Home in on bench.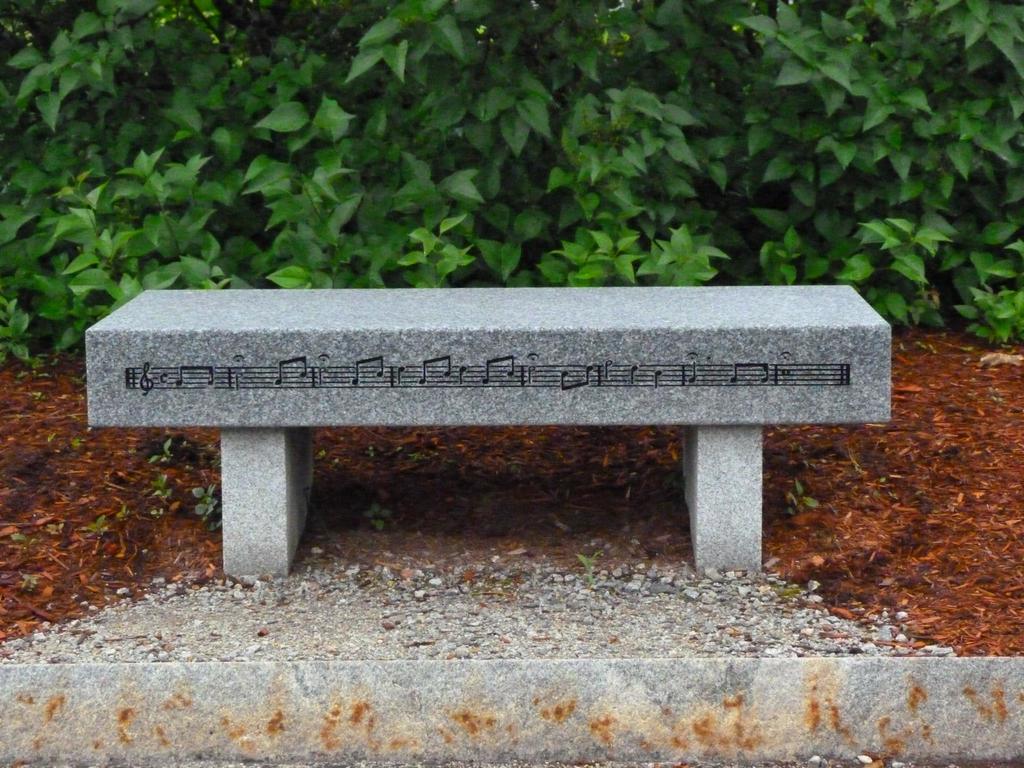
Homed in at [86,286,890,575].
